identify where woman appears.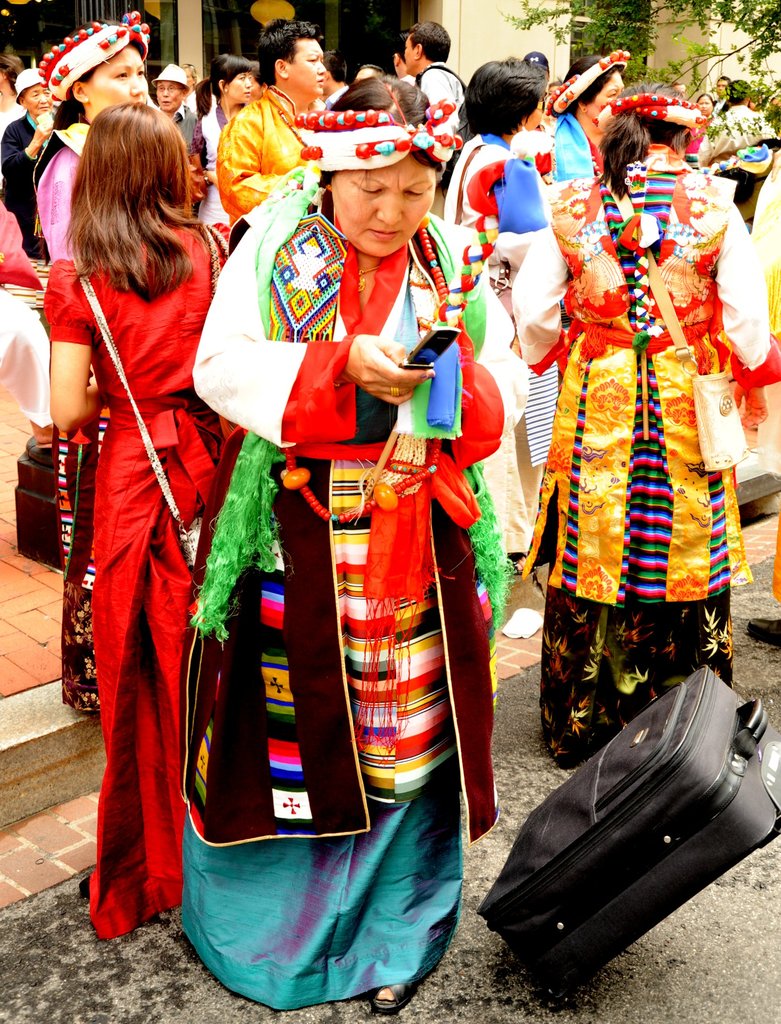
Appears at region(29, 8, 155, 727).
